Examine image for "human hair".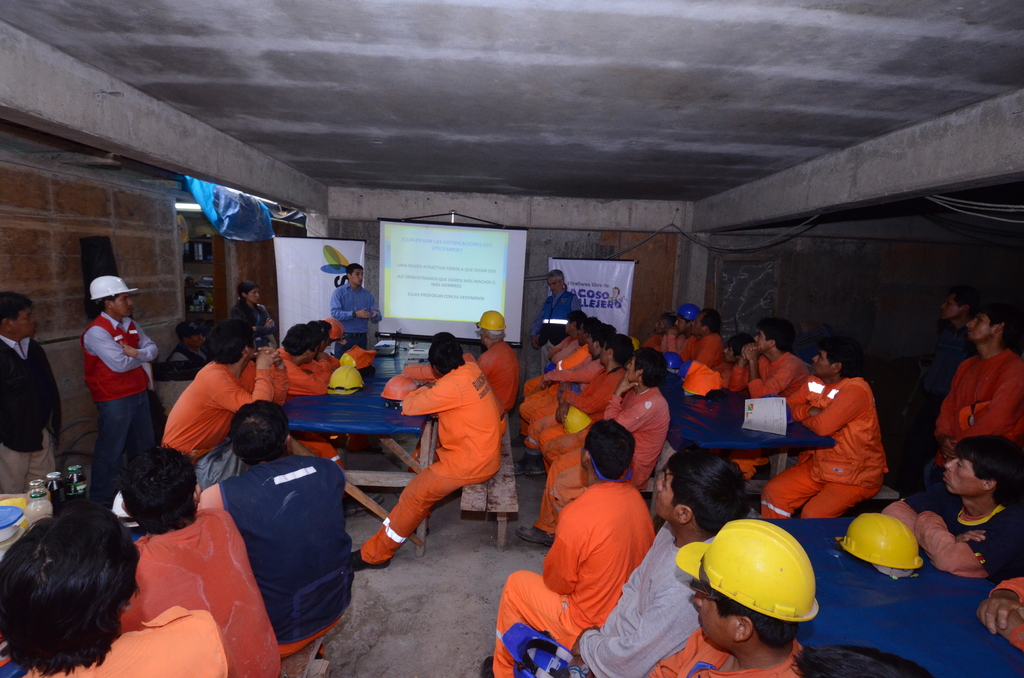
Examination result: x1=662, y1=311, x2=677, y2=336.
